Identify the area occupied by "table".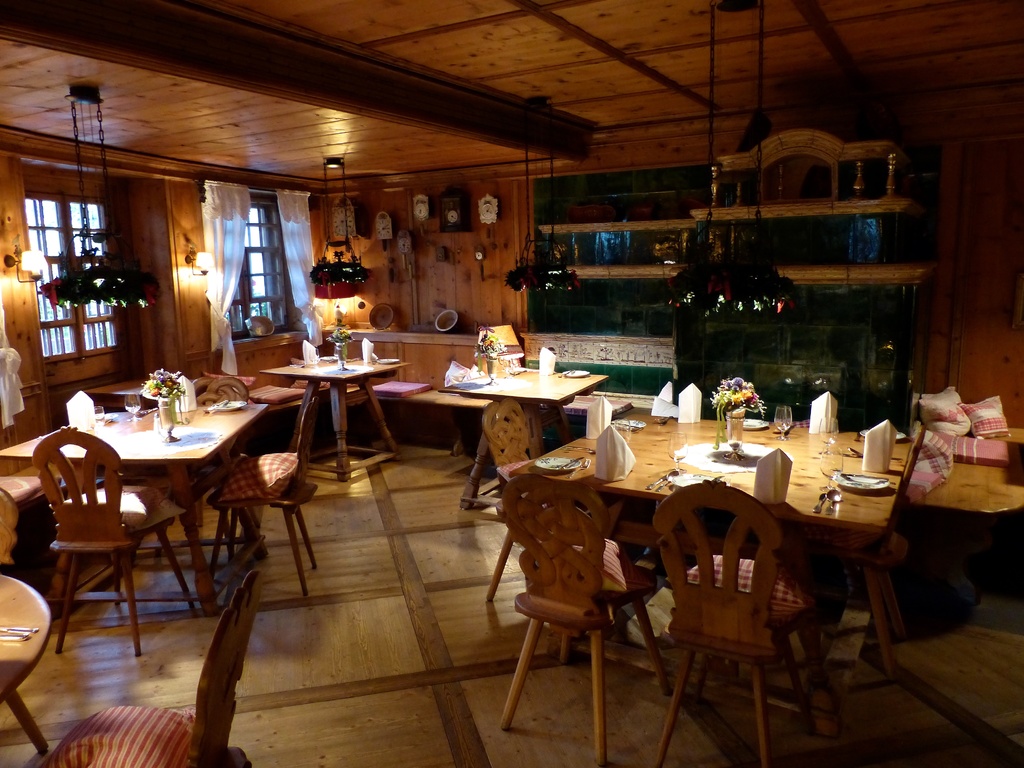
Area: <bbox>0, 396, 264, 628</bbox>.
